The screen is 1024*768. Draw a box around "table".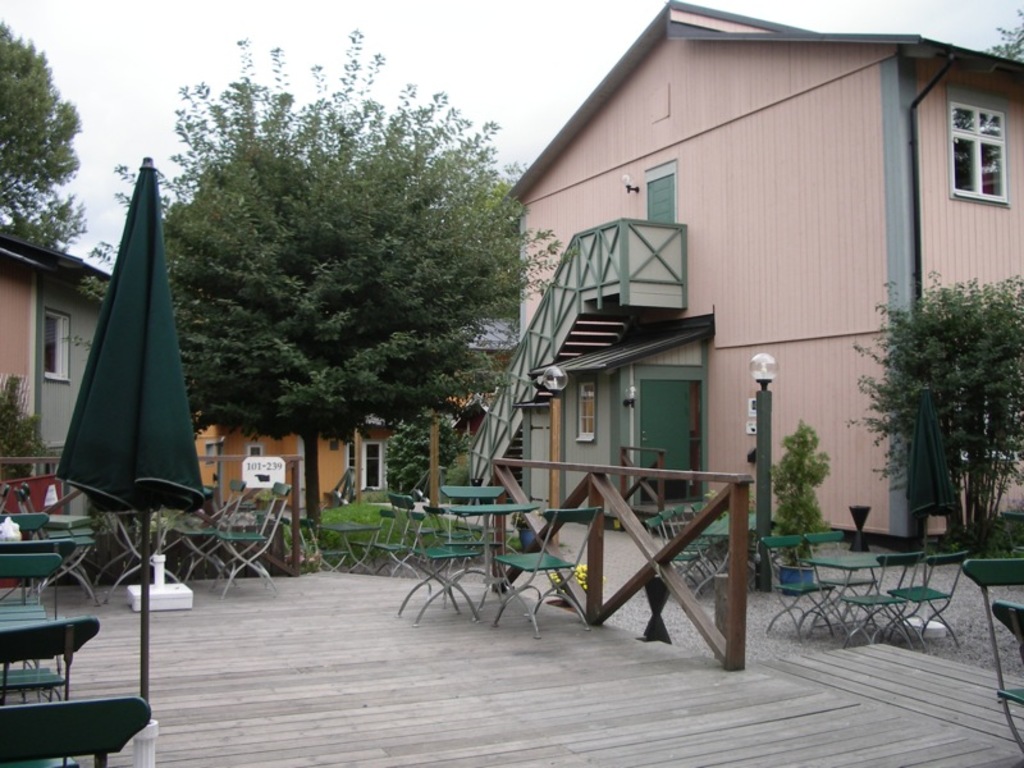
(left=312, top=521, right=379, bottom=575).
